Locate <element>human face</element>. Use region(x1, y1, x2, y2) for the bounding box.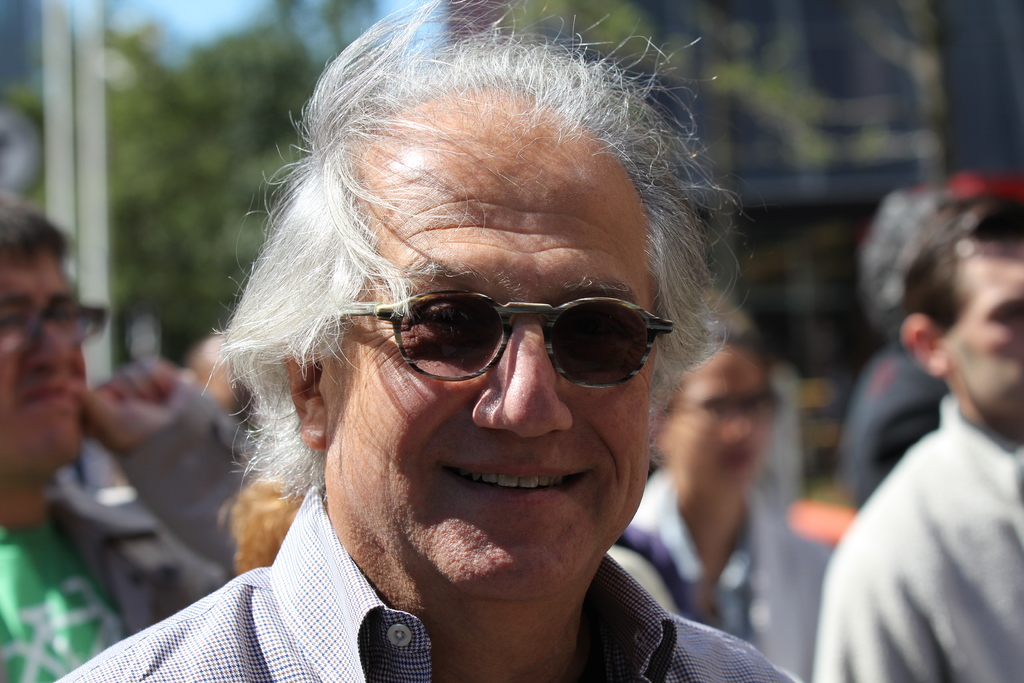
region(321, 85, 653, 598).
